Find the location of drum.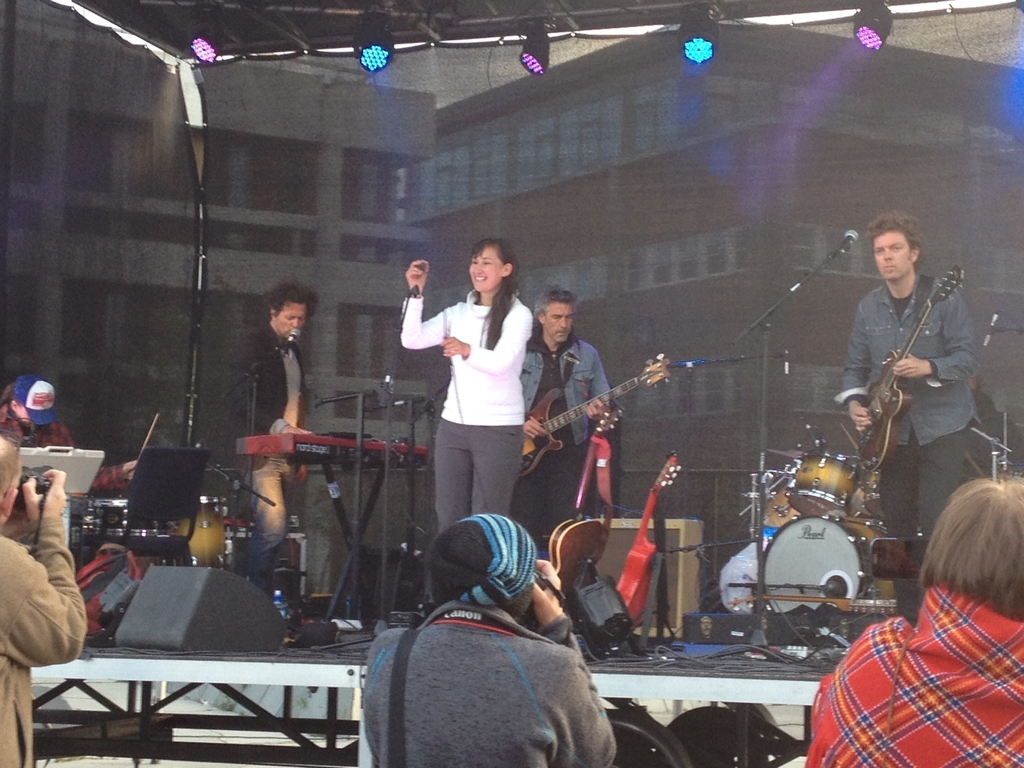
Location: <region>760, 510, 899, 644</region>.
